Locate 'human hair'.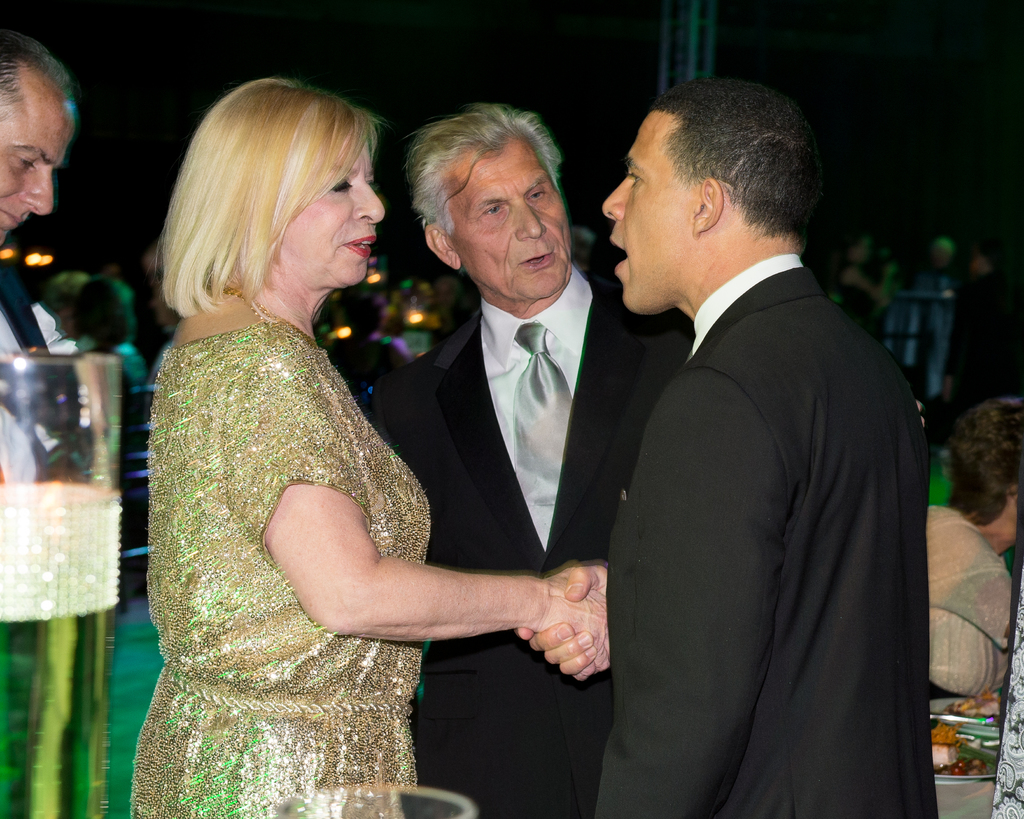
Bounding box: crop(648, 75, 822, 250).
